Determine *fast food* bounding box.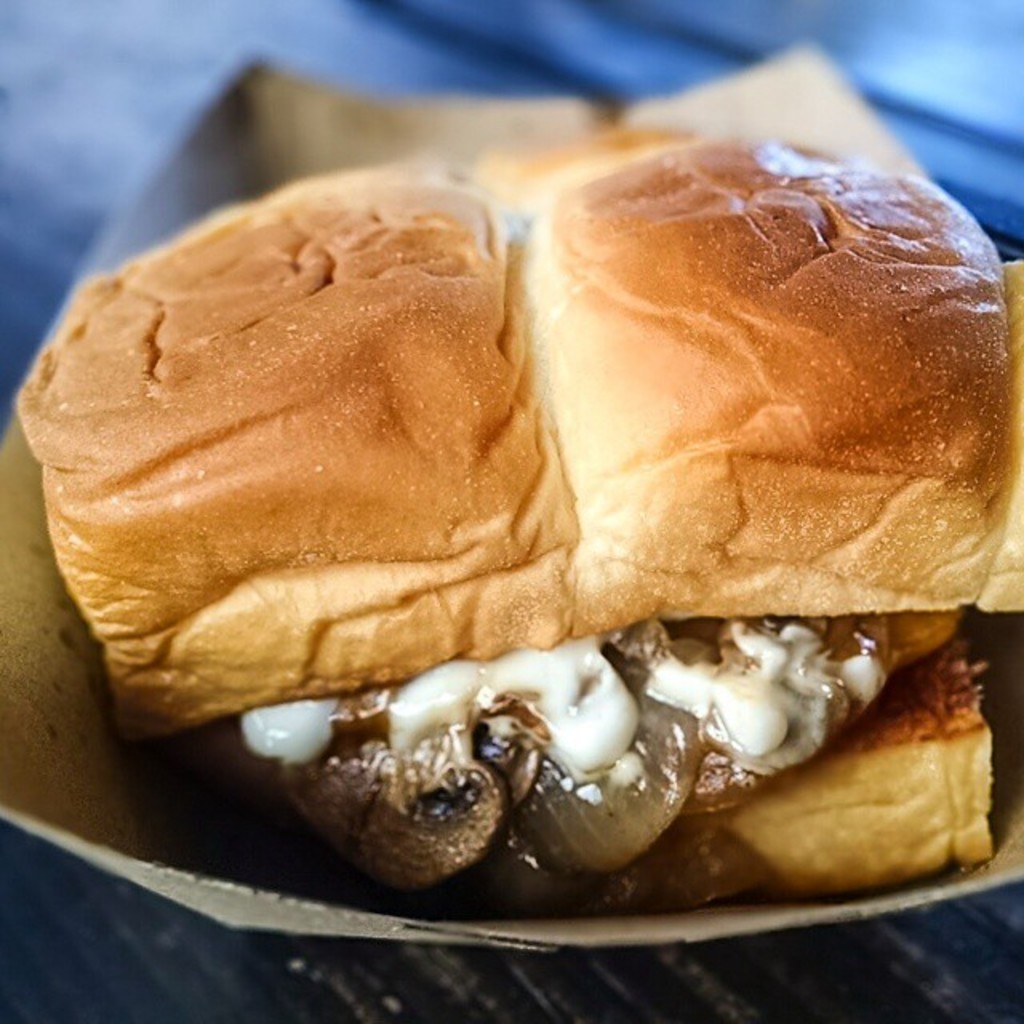
Determined: rect(42, 67, 1023, 864).
